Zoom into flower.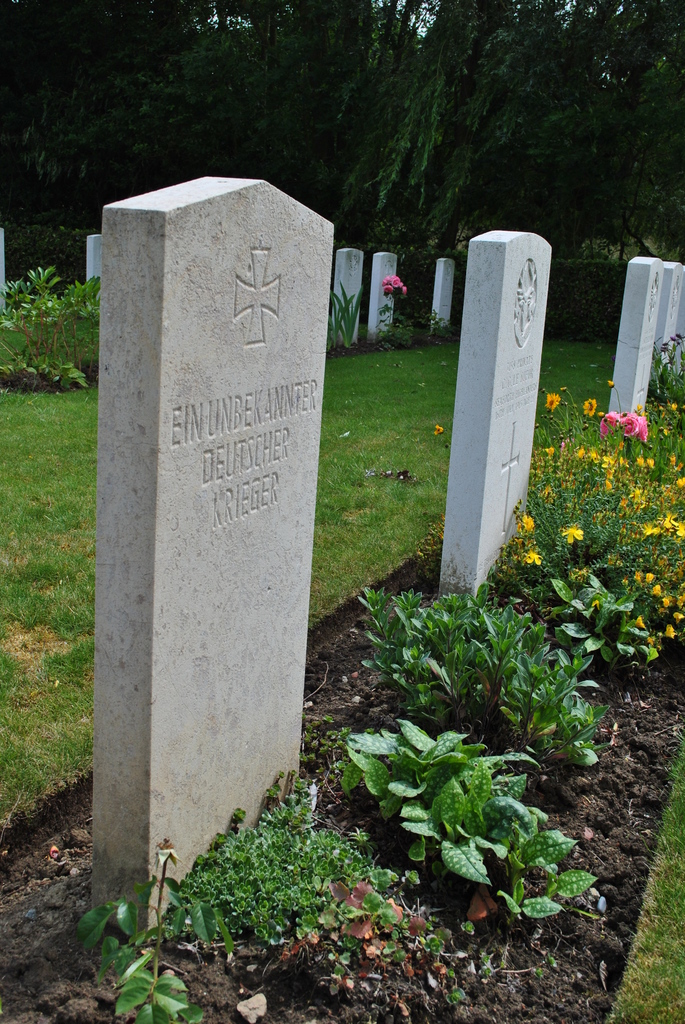
Zoom target: [x1=432, y1=421, x2=445, y2=435].
